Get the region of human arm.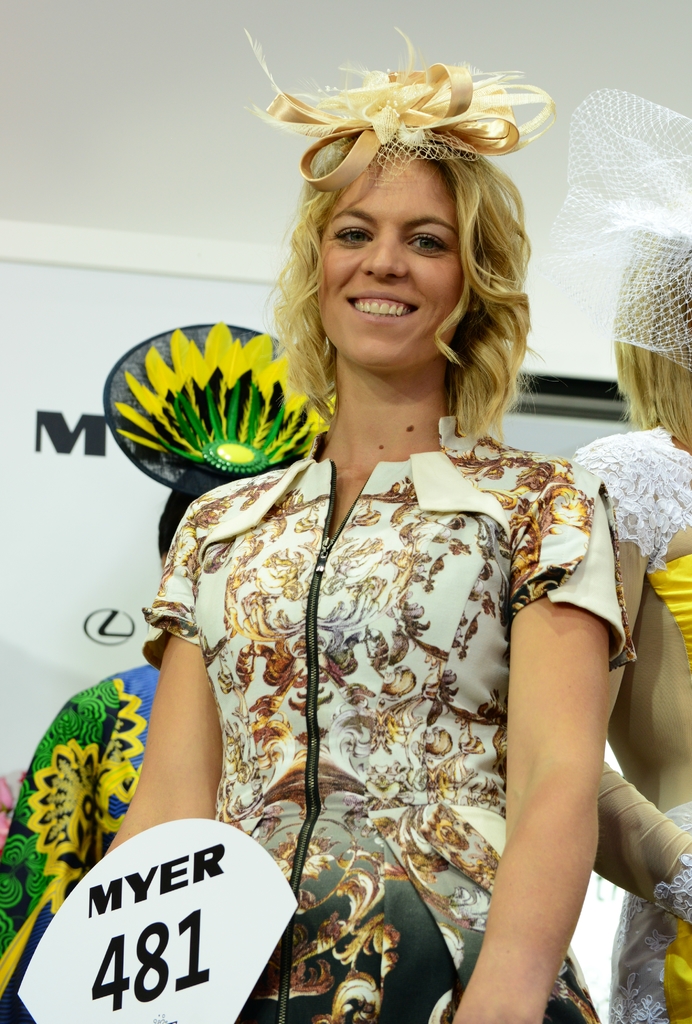
{"x1": 35, "y1": 496, "x2": 262, "y2": 988}.
